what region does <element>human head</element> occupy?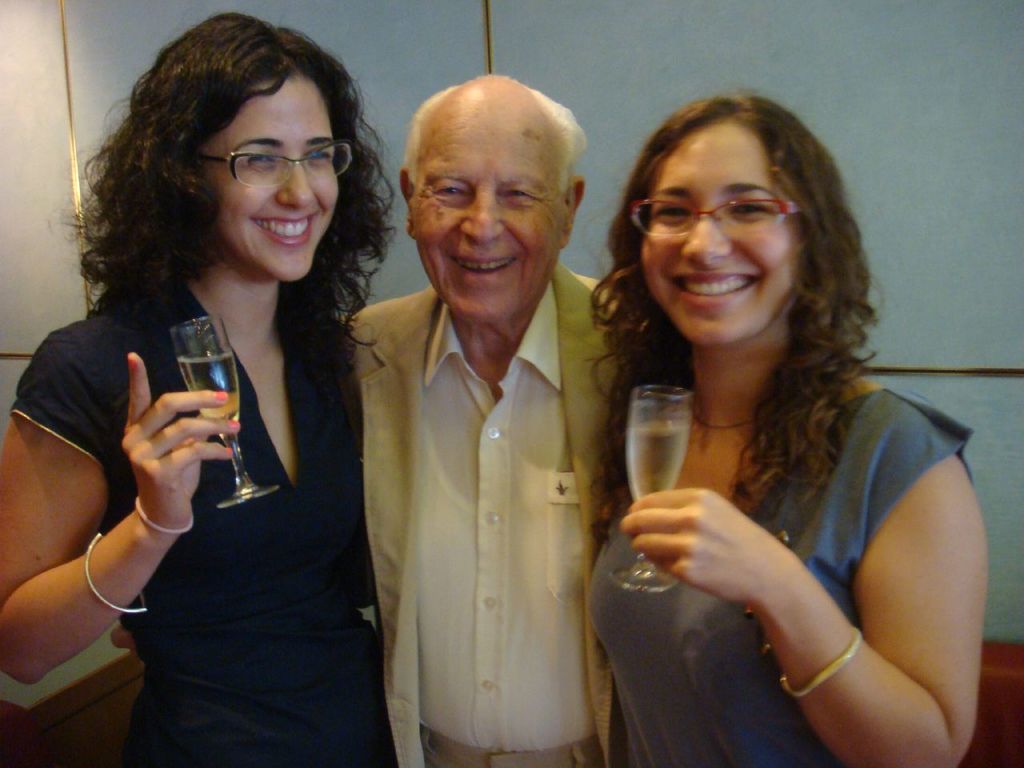
box(397, 70, 590, 327).
